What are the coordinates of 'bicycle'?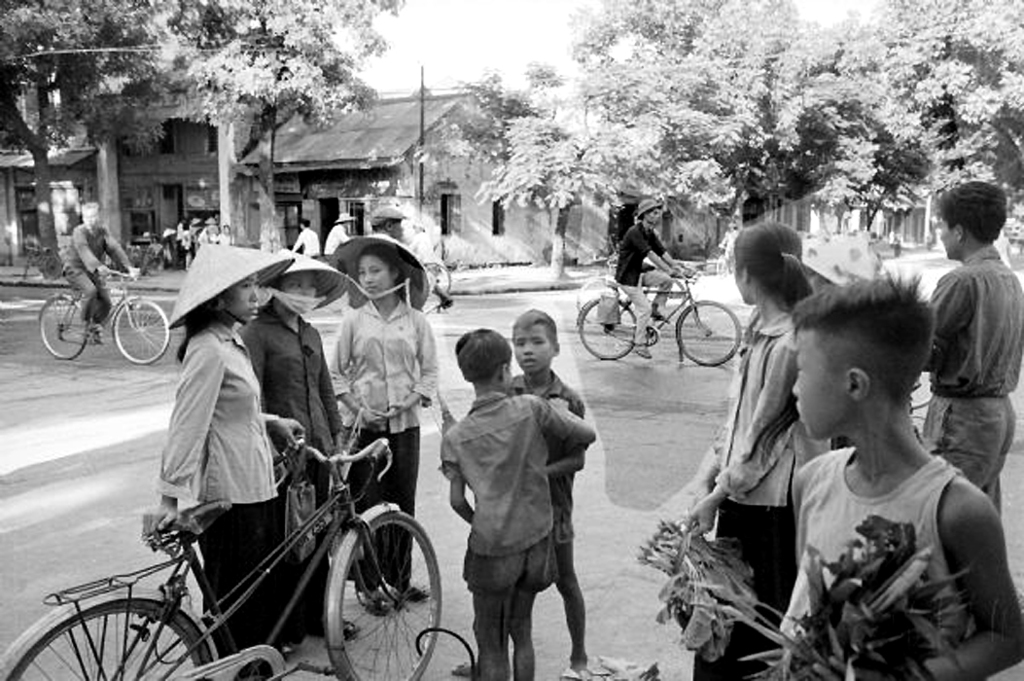
crop(569, 270, 696, 330).
